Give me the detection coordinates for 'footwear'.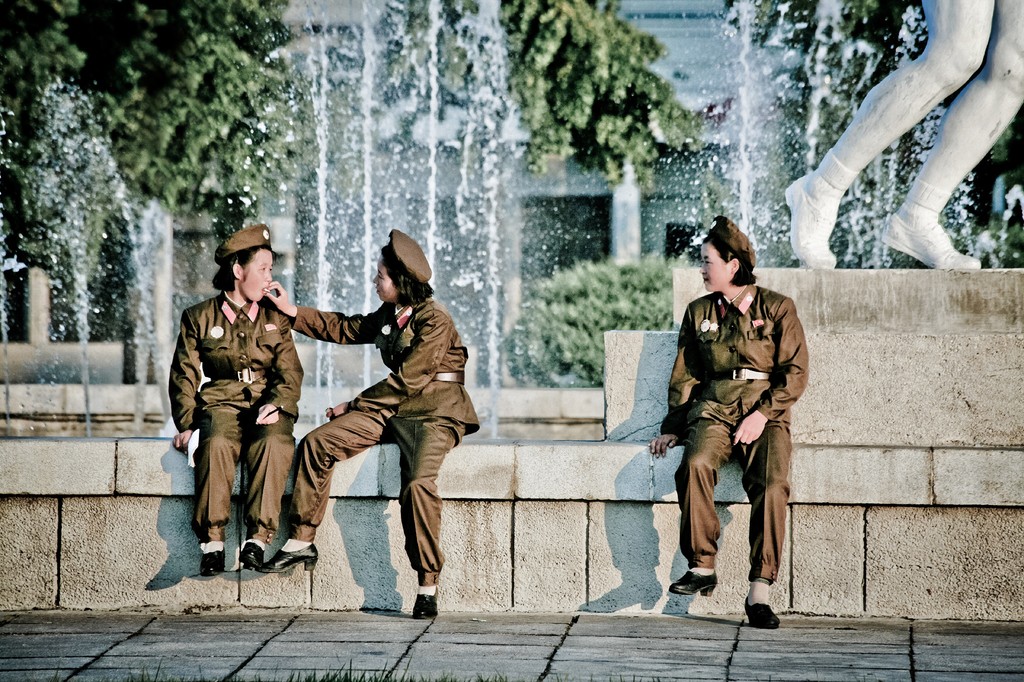
<box>409,590,442,620</box>.
